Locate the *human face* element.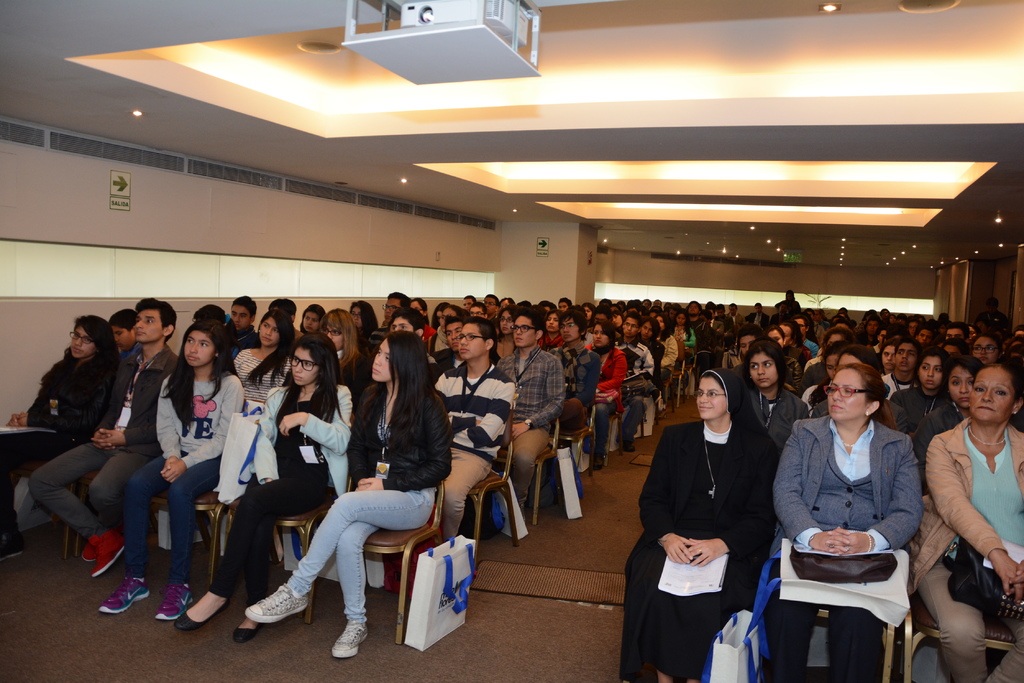
Element bbox: detection(351, 309, 361, 327).
